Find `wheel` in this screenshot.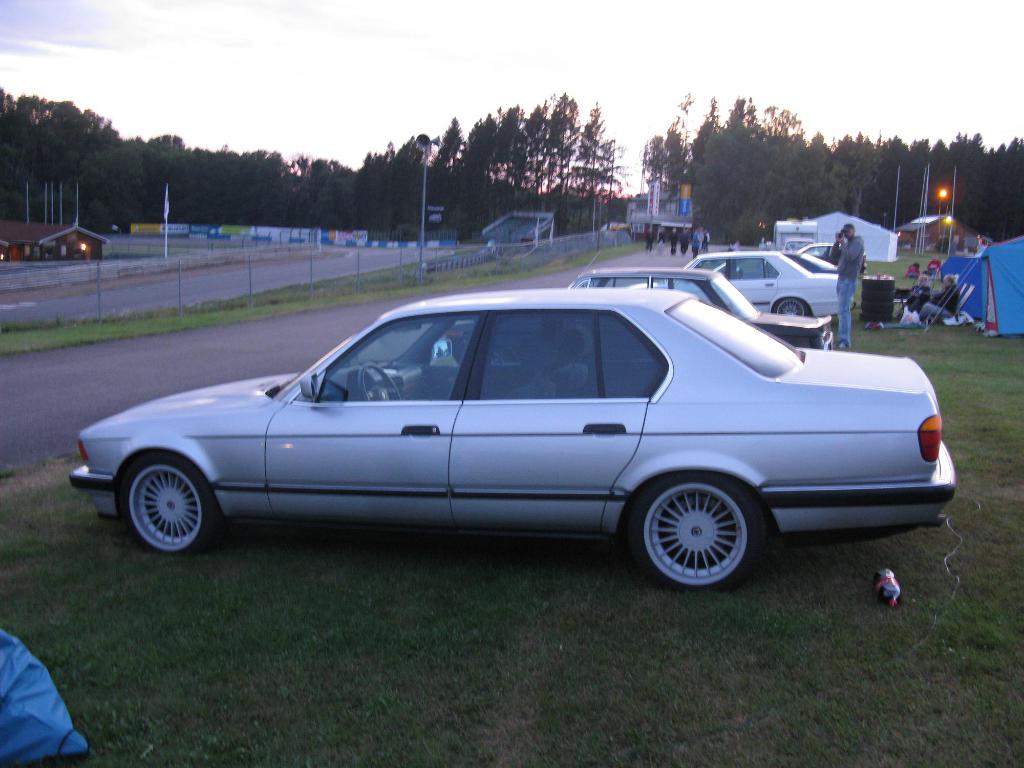
The bounding box for `wheel` is left=361, top=363, right=402, bottom=403.
